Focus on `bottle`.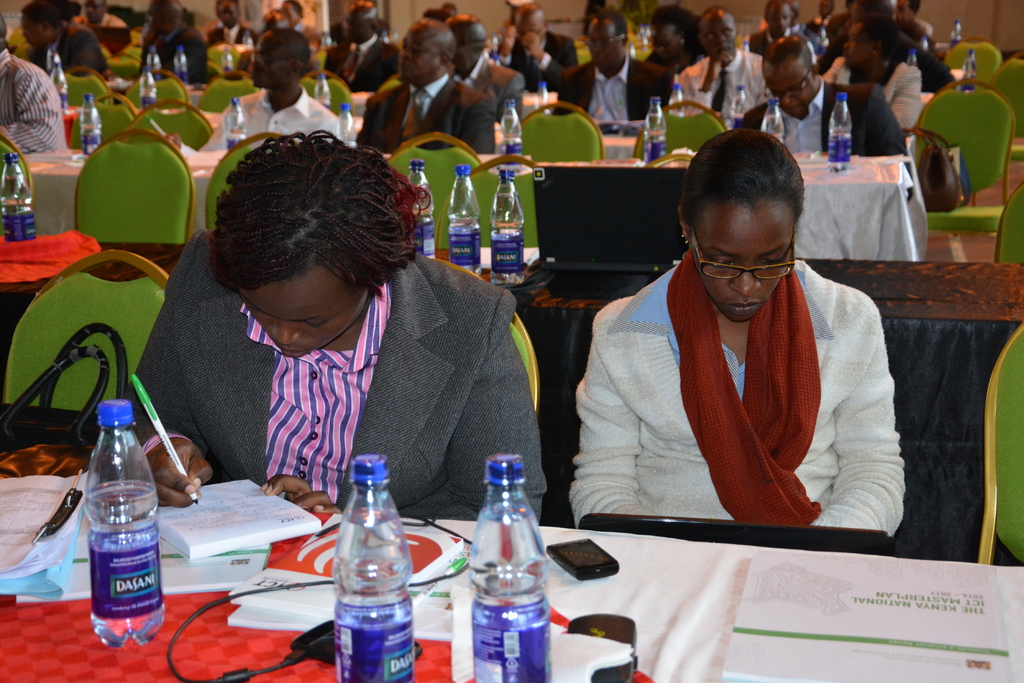
Focused at 220:52:234:79.
